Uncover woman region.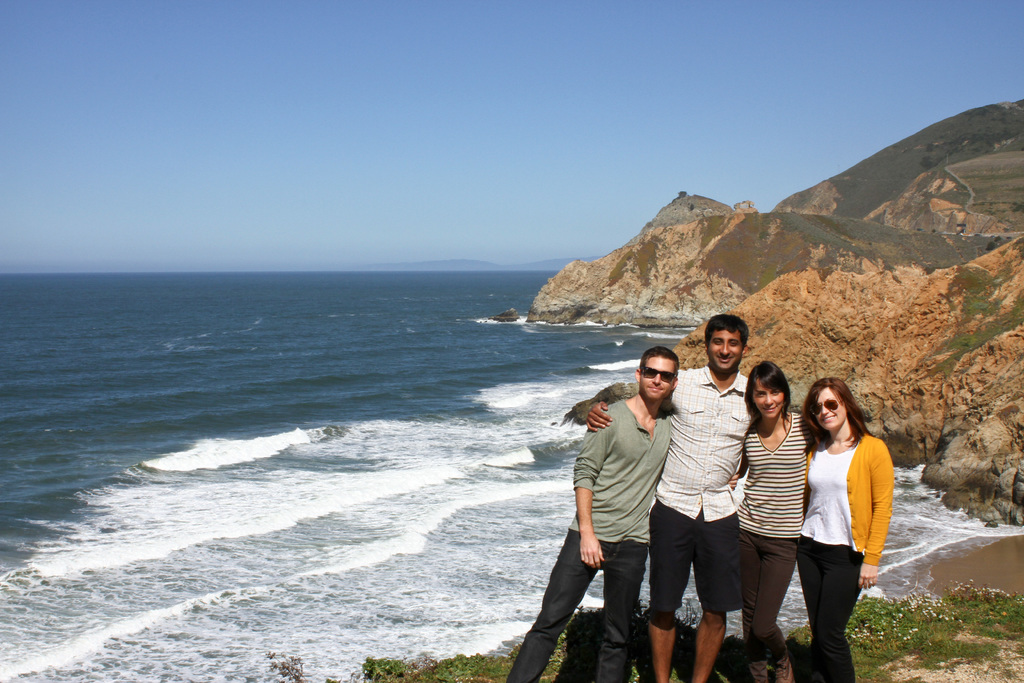
Uncovered: (801, 381, 906, 682).
